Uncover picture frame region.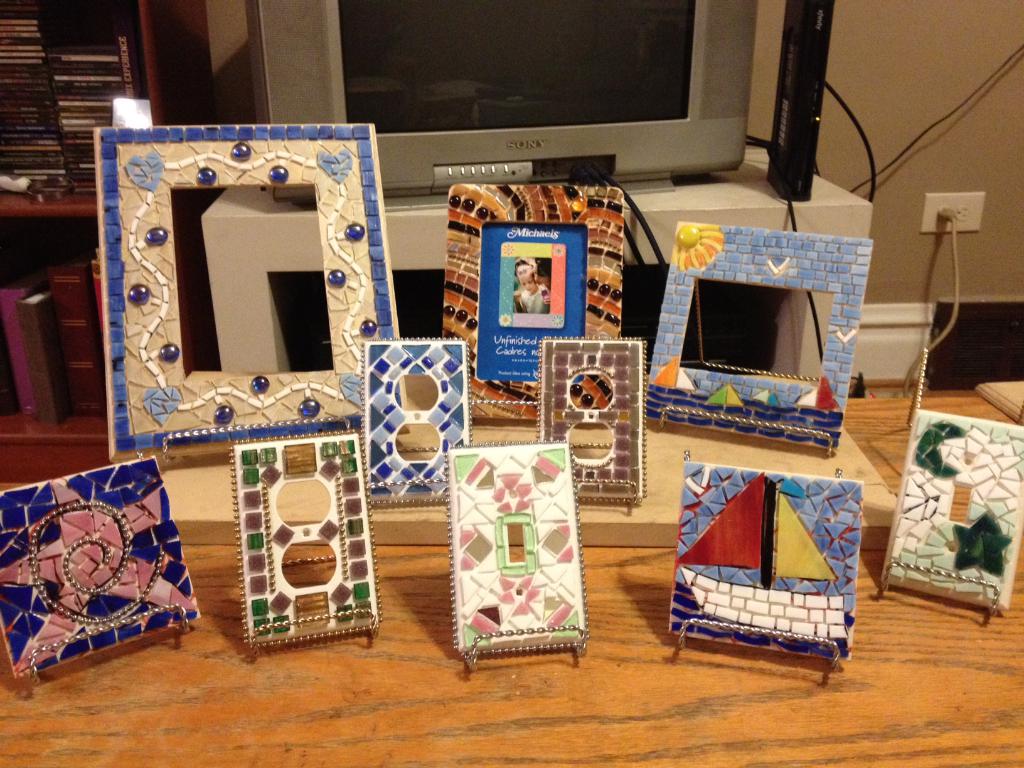
Uncovered: (444, 442, 589, 669).
